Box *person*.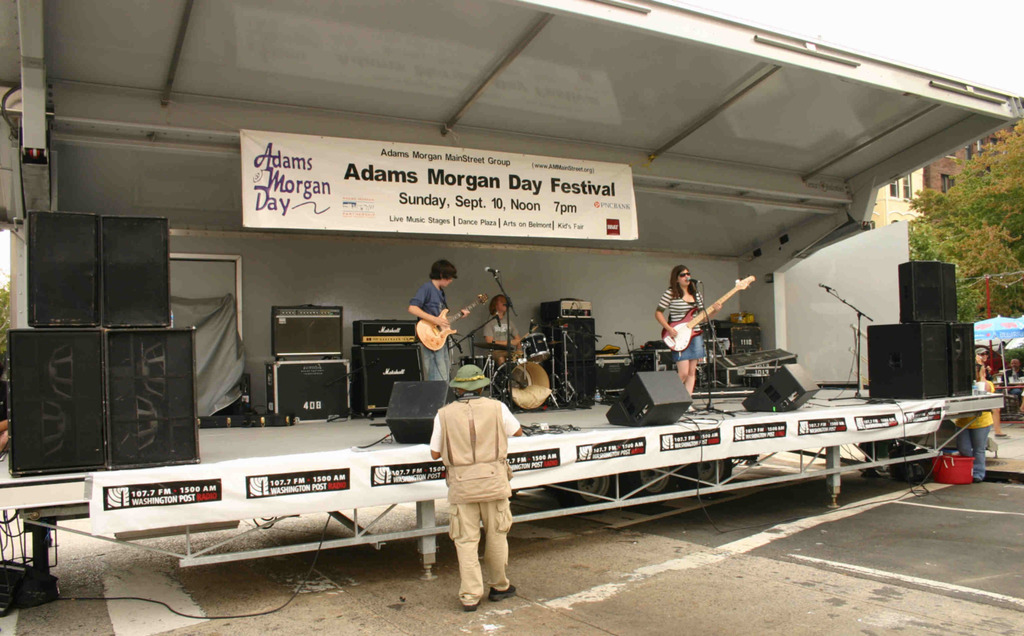
(x1=488, y1=297, x2=520, y2=363).
